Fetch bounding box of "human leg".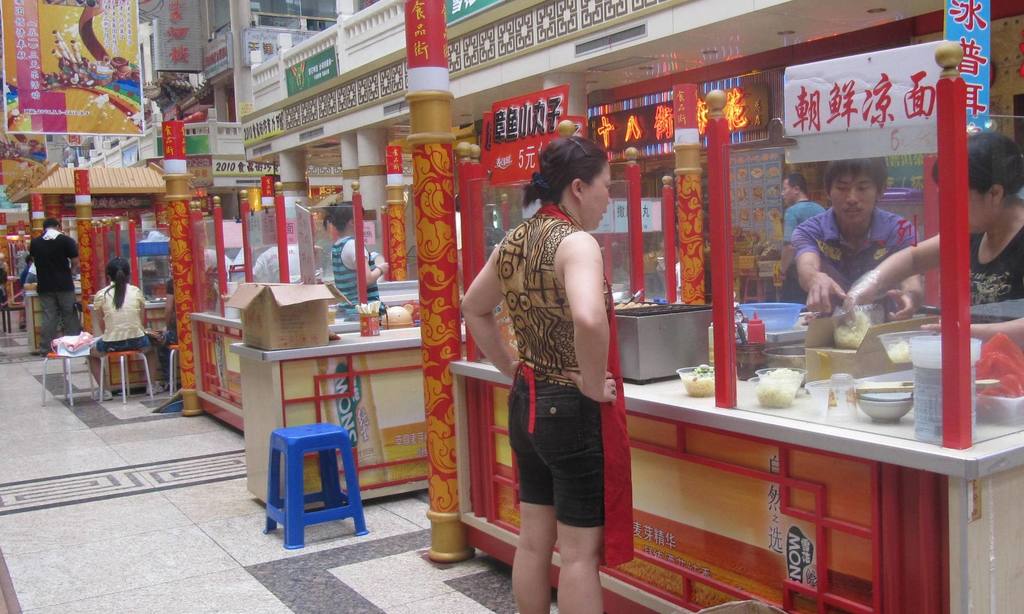
Bbox: {"left": 83, "top": 338, "right": 111, "bottom": 403}.
